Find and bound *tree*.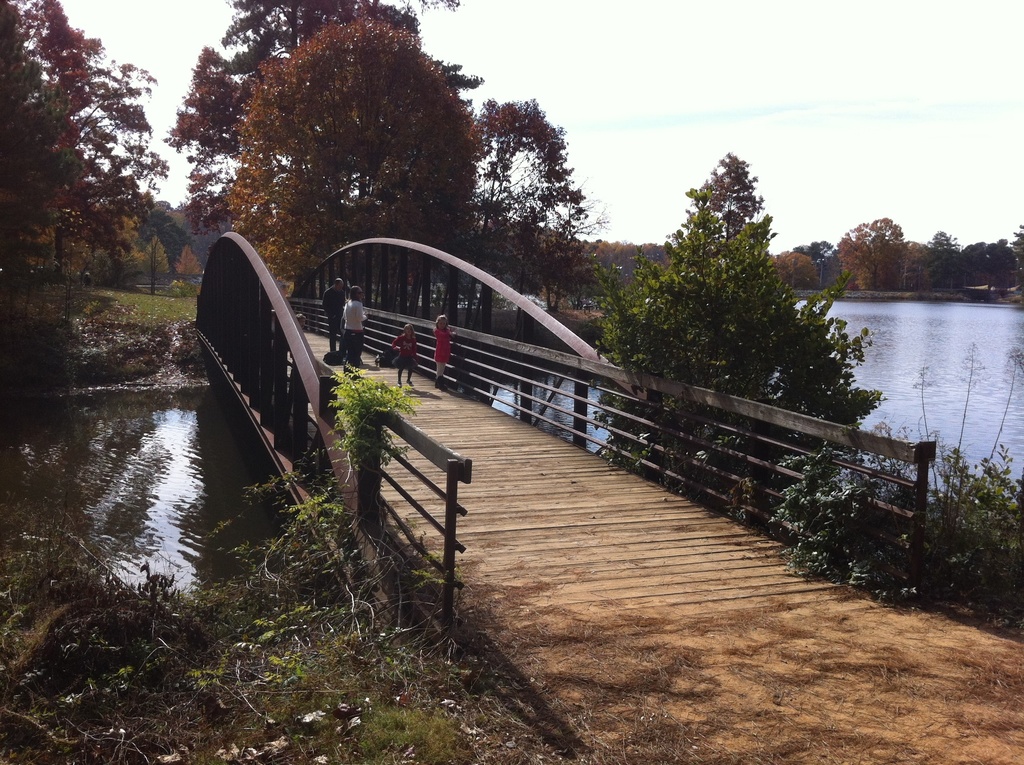
Bound: (590,152,889,501).
